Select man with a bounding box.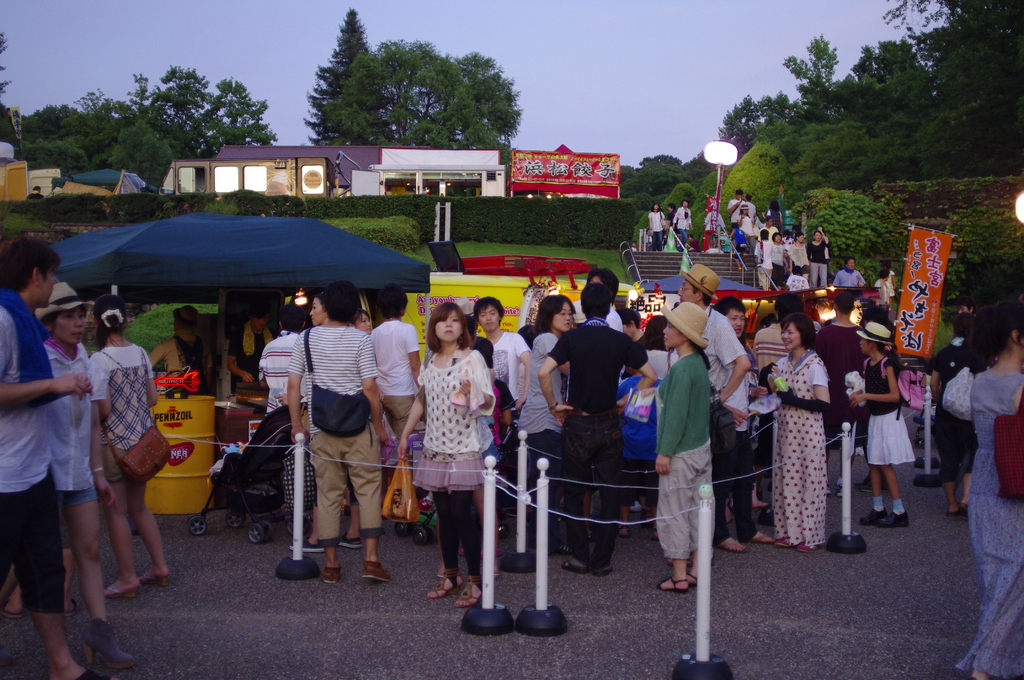
crop(676, 264, 750, 567).
